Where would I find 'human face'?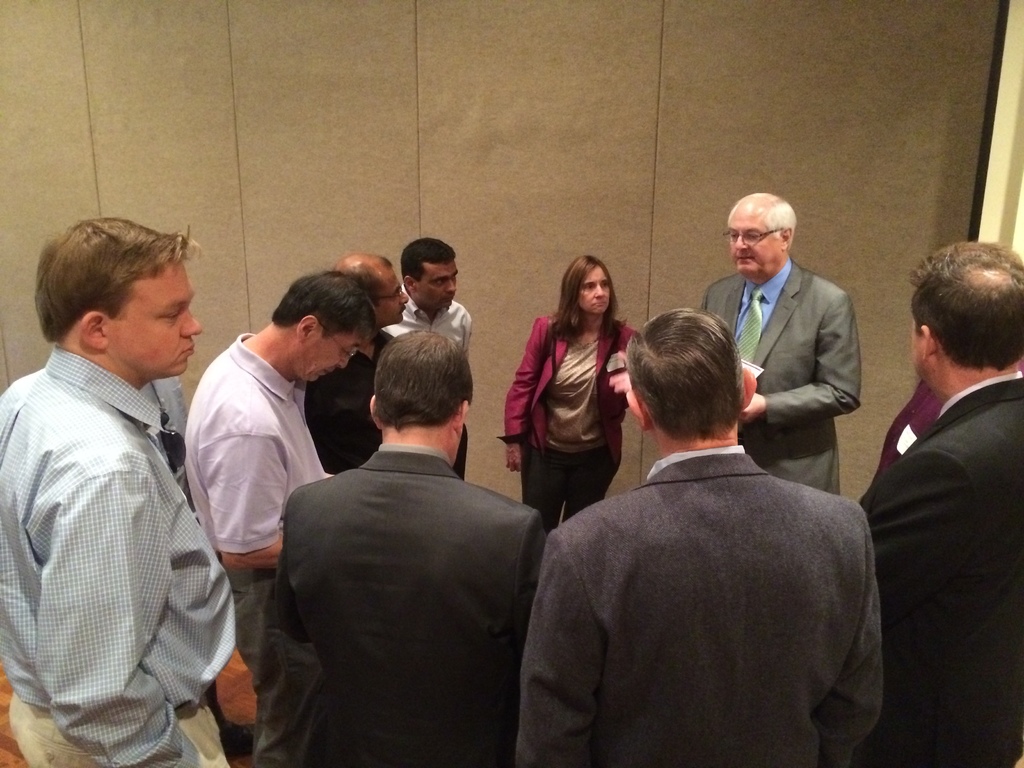
At x1=298 y1=321 x2=371 y2=388.
